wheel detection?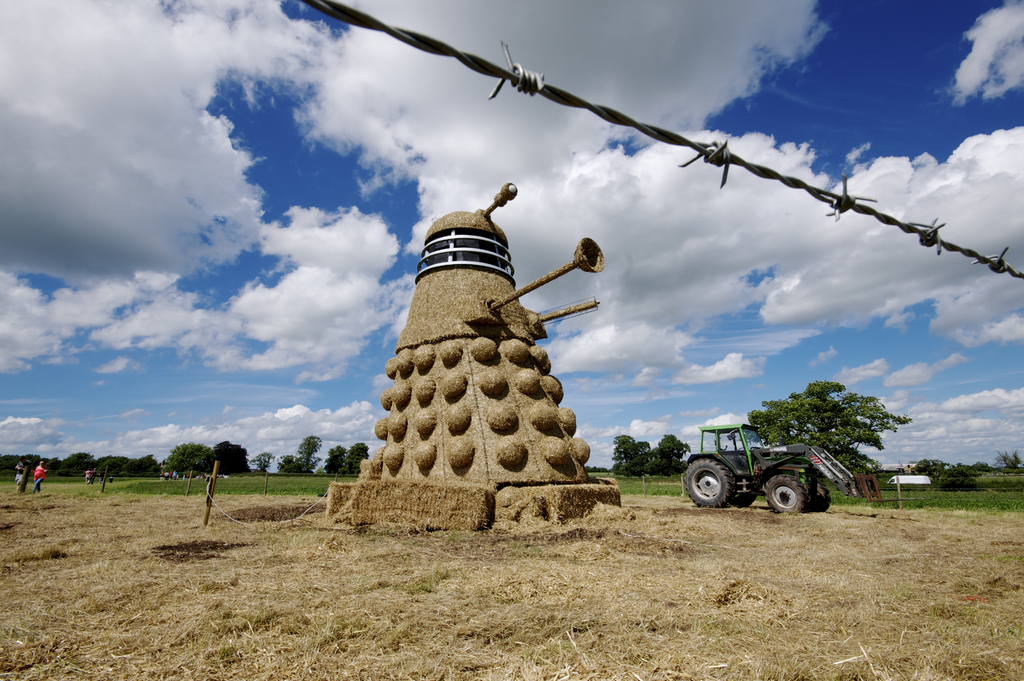
l=677, t=456, r=735, b=509
